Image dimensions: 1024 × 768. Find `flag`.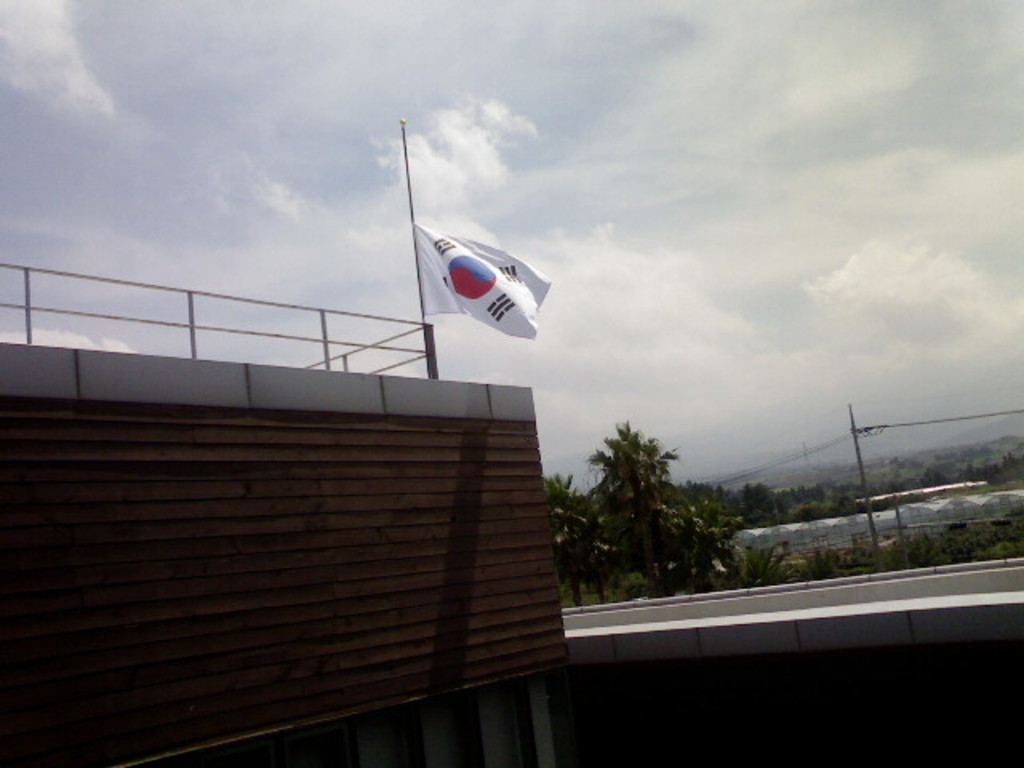
BBox(413, 214, 554, 336).
